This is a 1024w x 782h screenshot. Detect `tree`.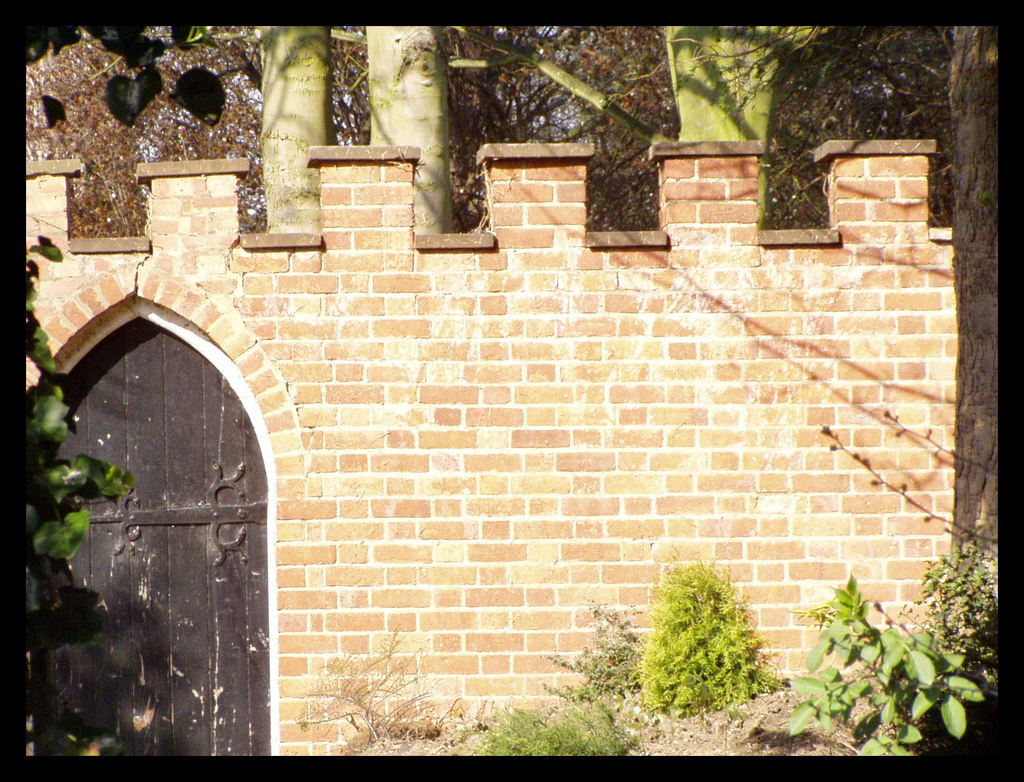
detection(9, 231, 136, 656).
